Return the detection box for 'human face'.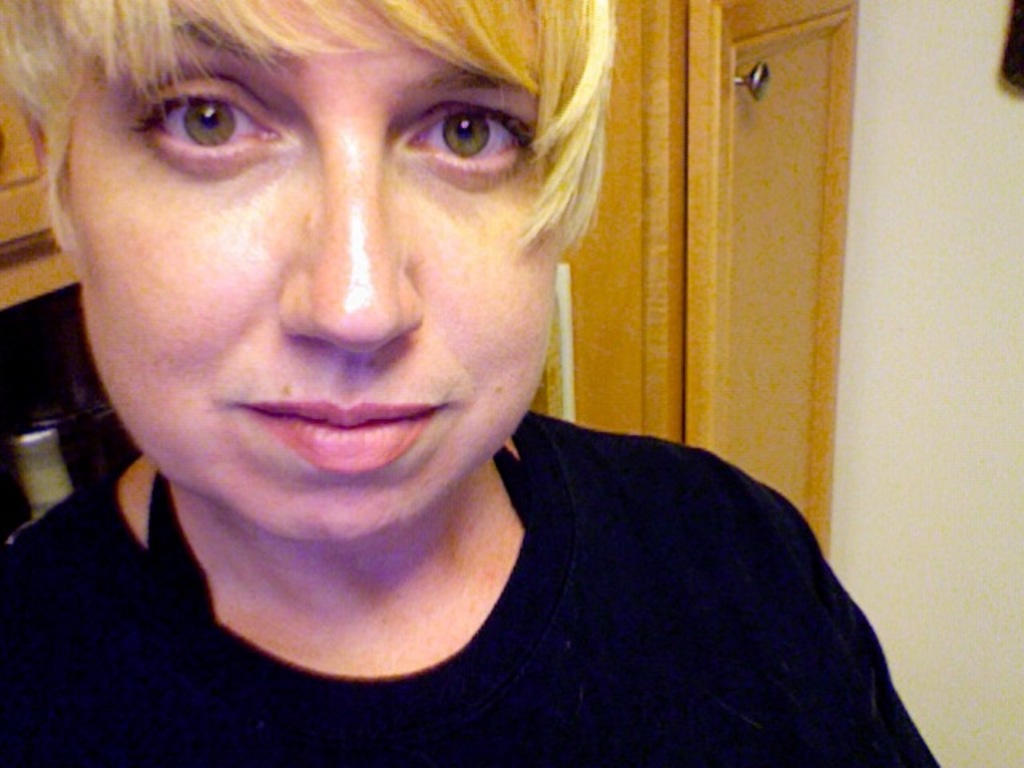
(left=77, top=0, right=560, bottom=538).
